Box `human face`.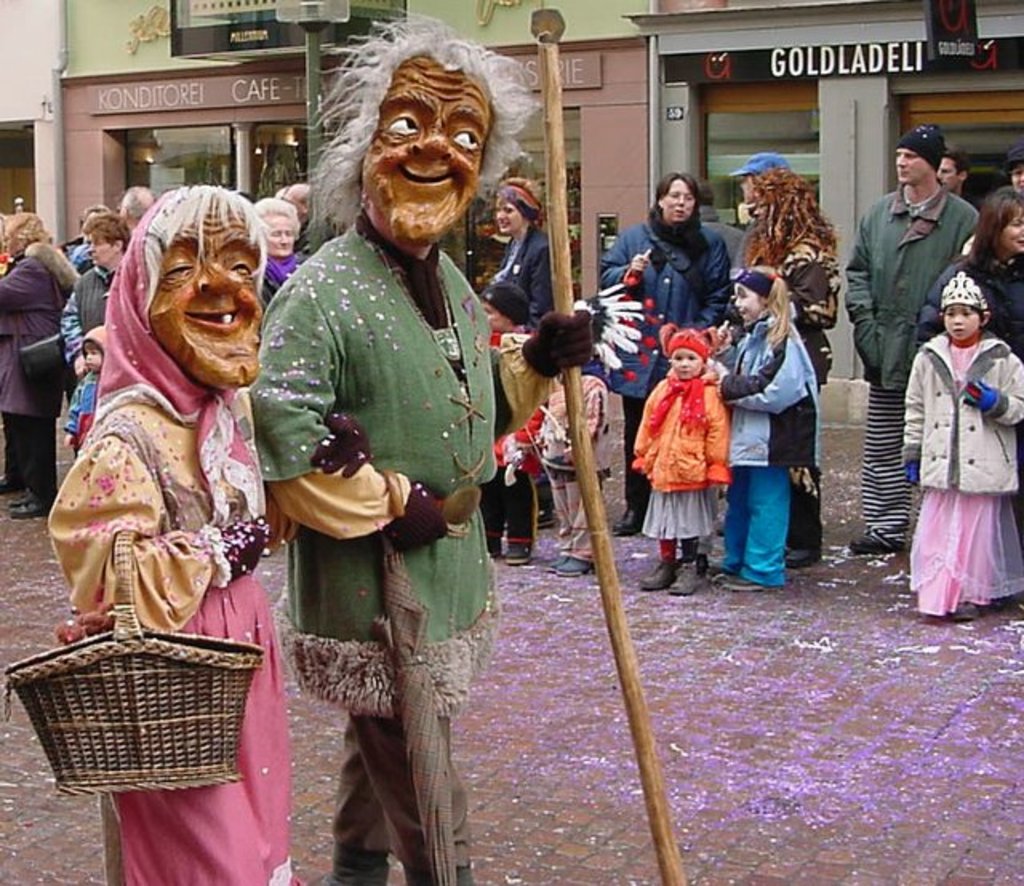
select_region(266, 210, 296, 254).
